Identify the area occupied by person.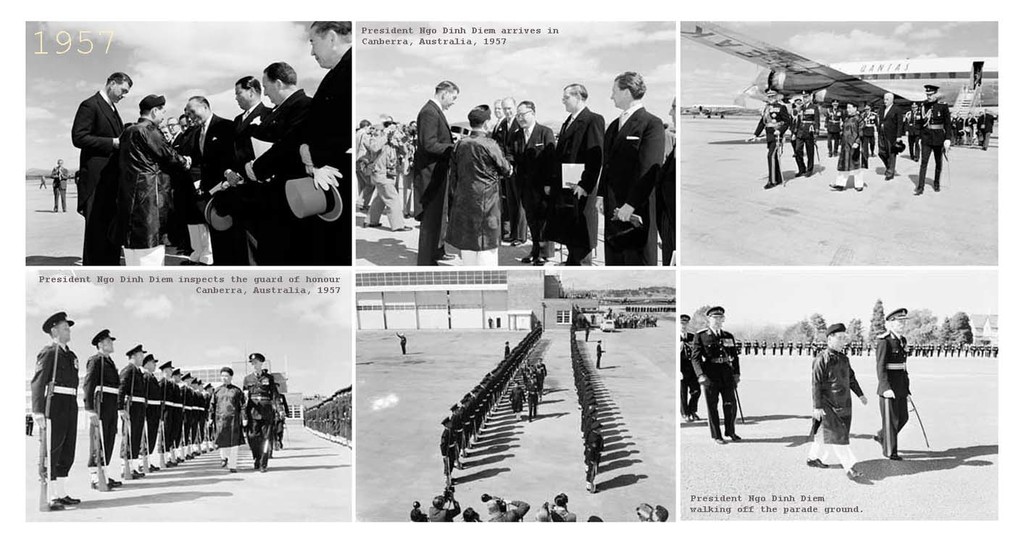
Area: 512 102 554 263.
